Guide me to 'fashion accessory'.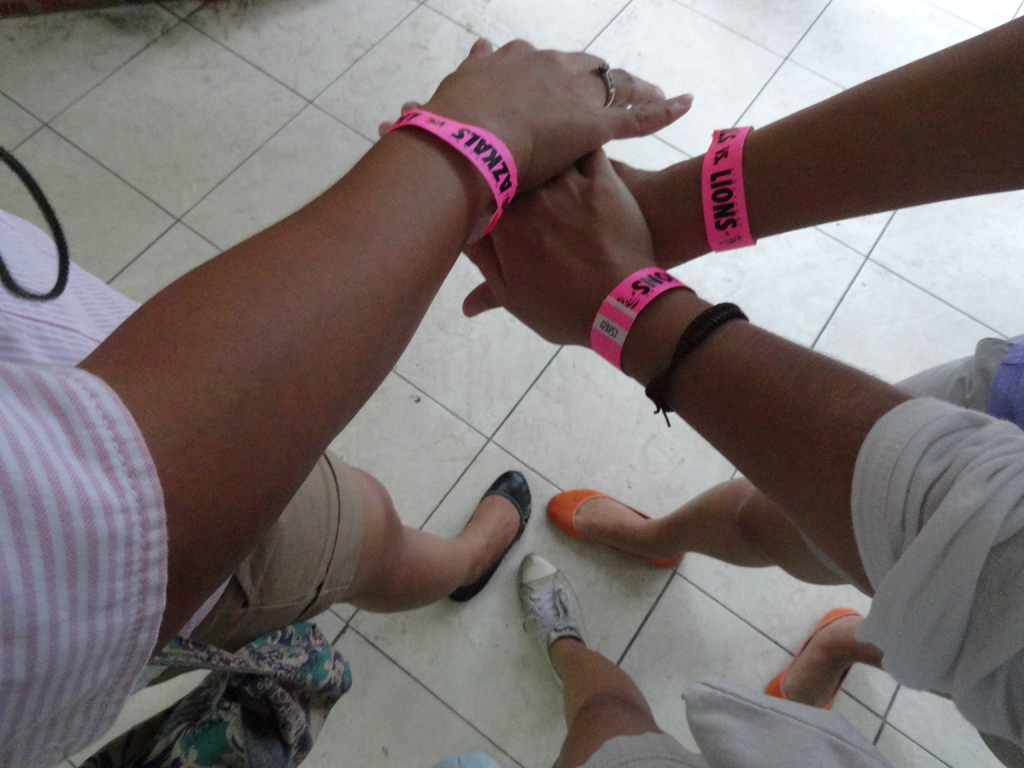
Guidance: l=767, t=606, r=853, b=717.
